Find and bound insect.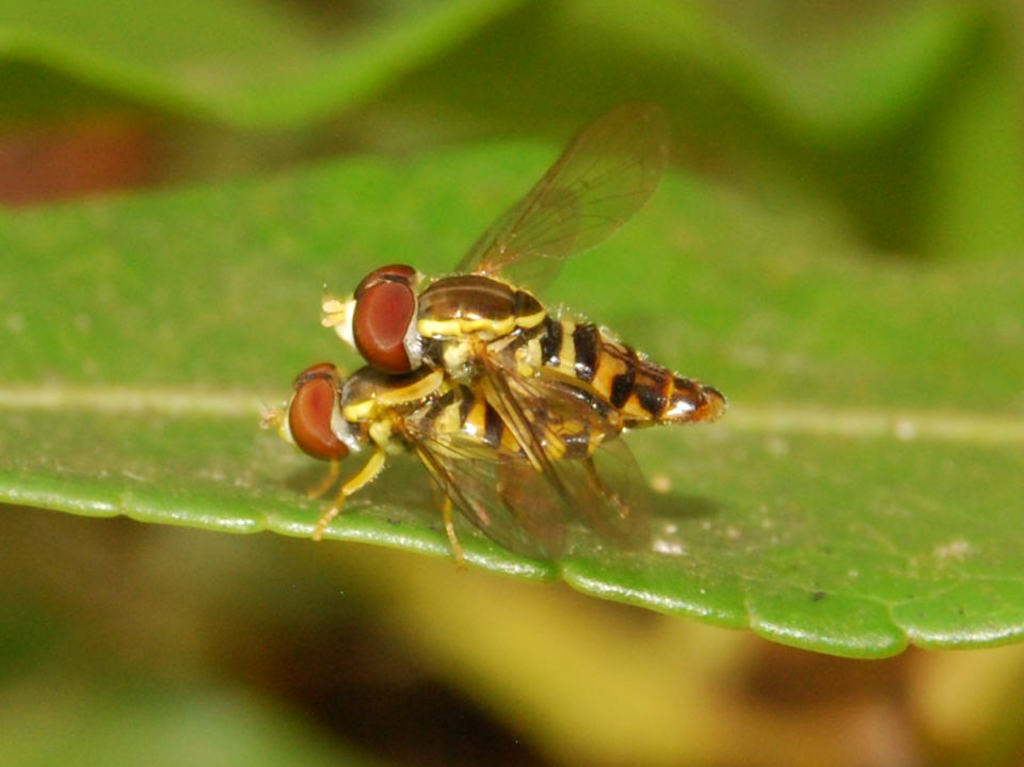
Bound: [256, 185, 663, 552].
